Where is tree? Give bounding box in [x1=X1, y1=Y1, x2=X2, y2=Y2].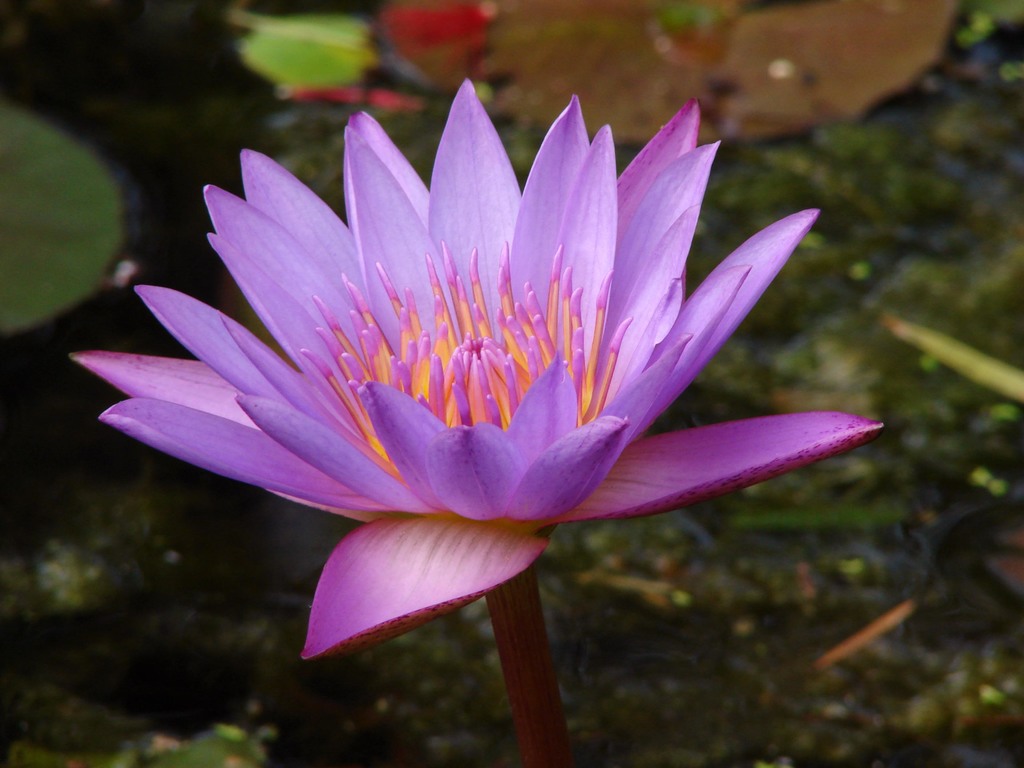
[x1=64, y1=72, x2=875, y2=767].
